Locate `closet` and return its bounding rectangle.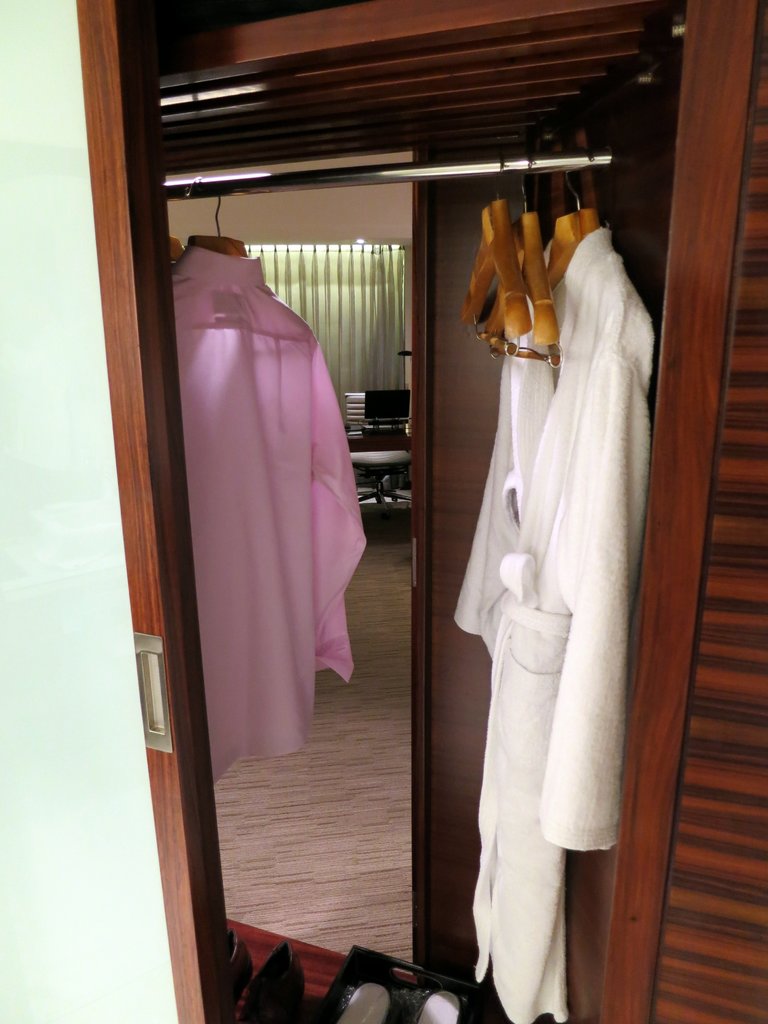
<bbox>164, 168, 369, 785</bbox>.
